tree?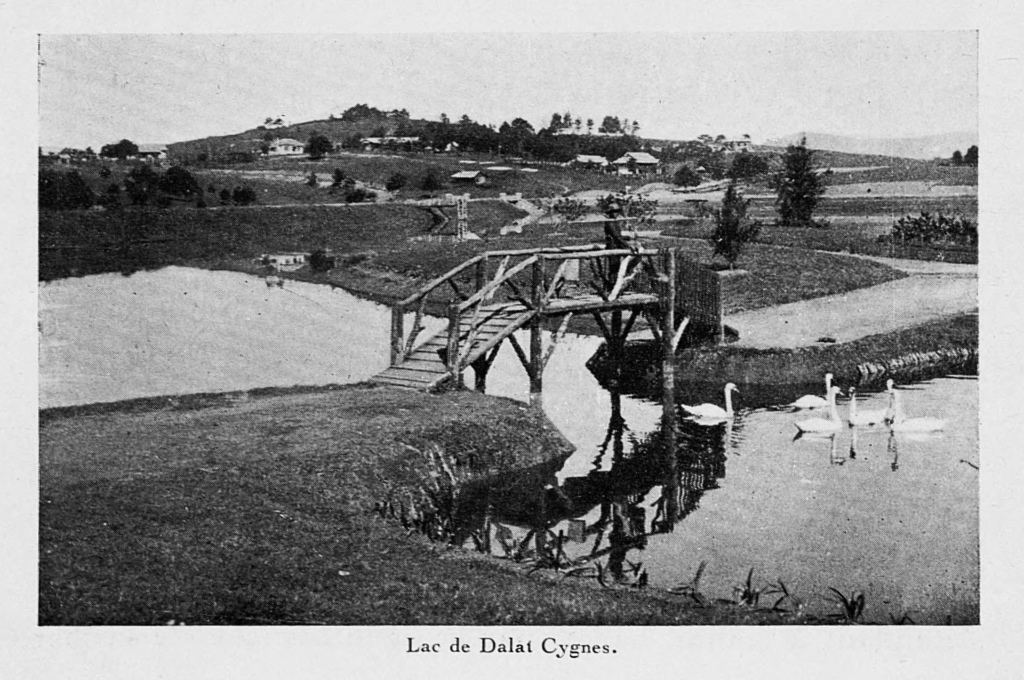
bbox(349, 186, 383, 209)
